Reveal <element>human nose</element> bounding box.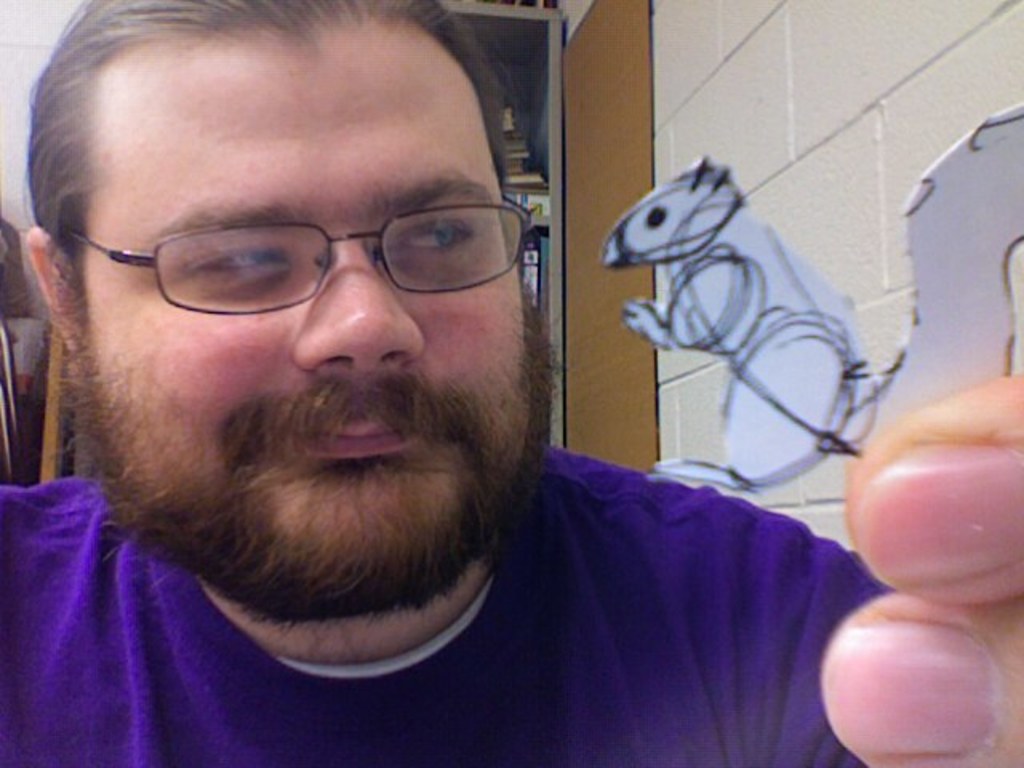
Revealed: select_region(290, 248, 430, 376).
